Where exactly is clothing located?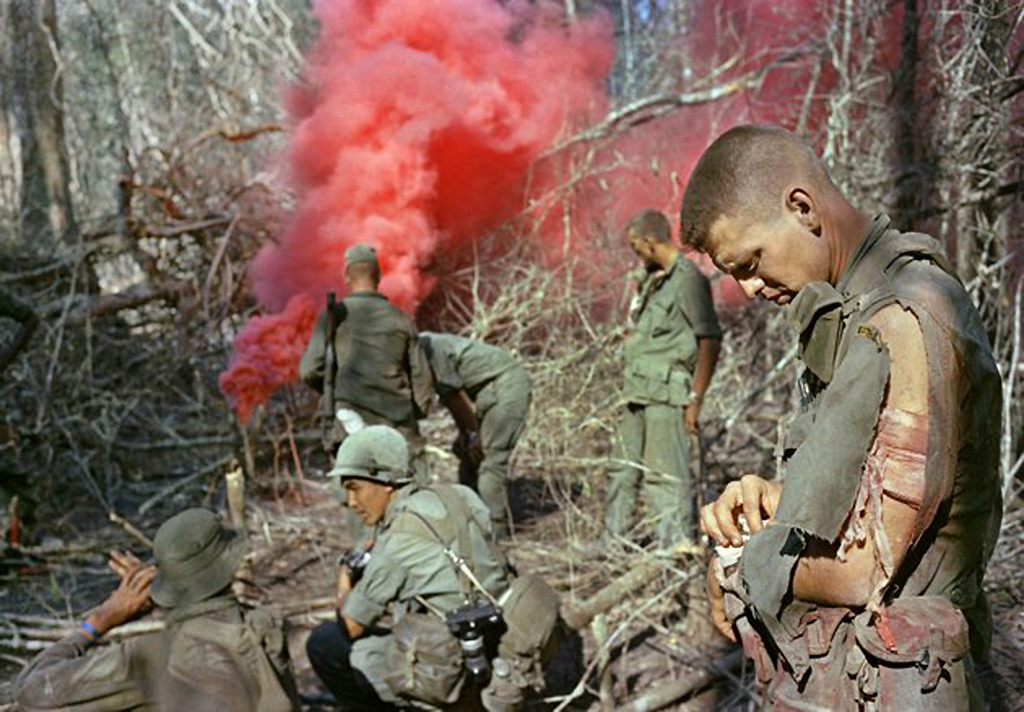
Its bounding box is (left=703, top=189, right=986, bottom=683).
